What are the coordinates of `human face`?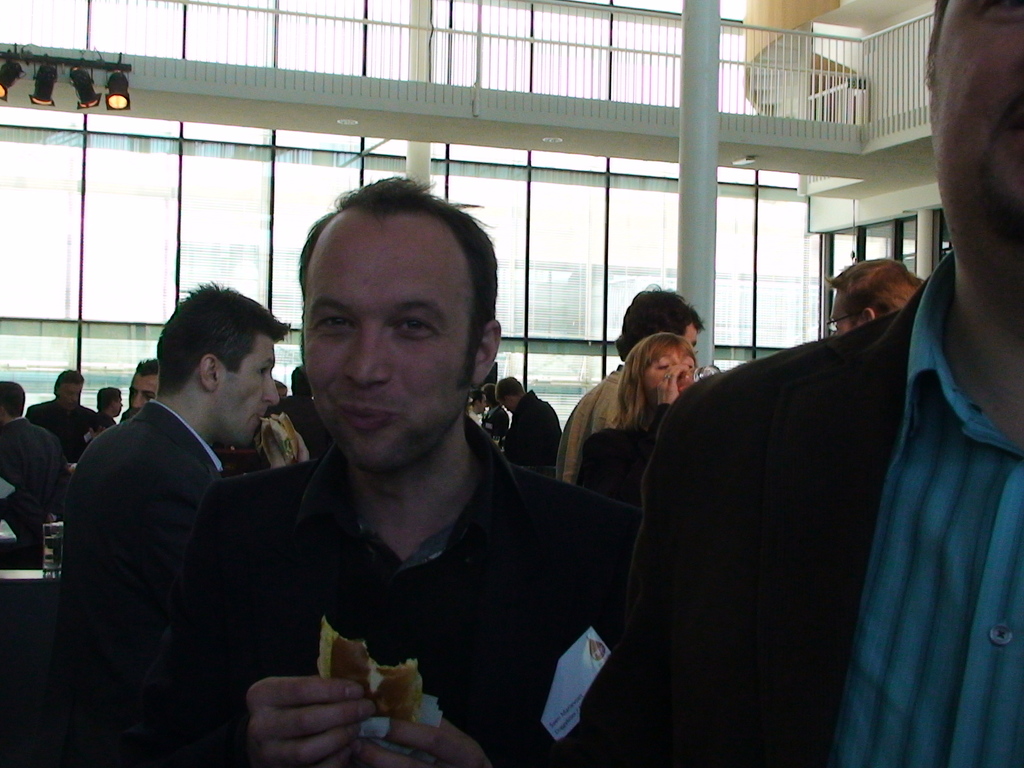
crop(213, 337, 279, 444).
